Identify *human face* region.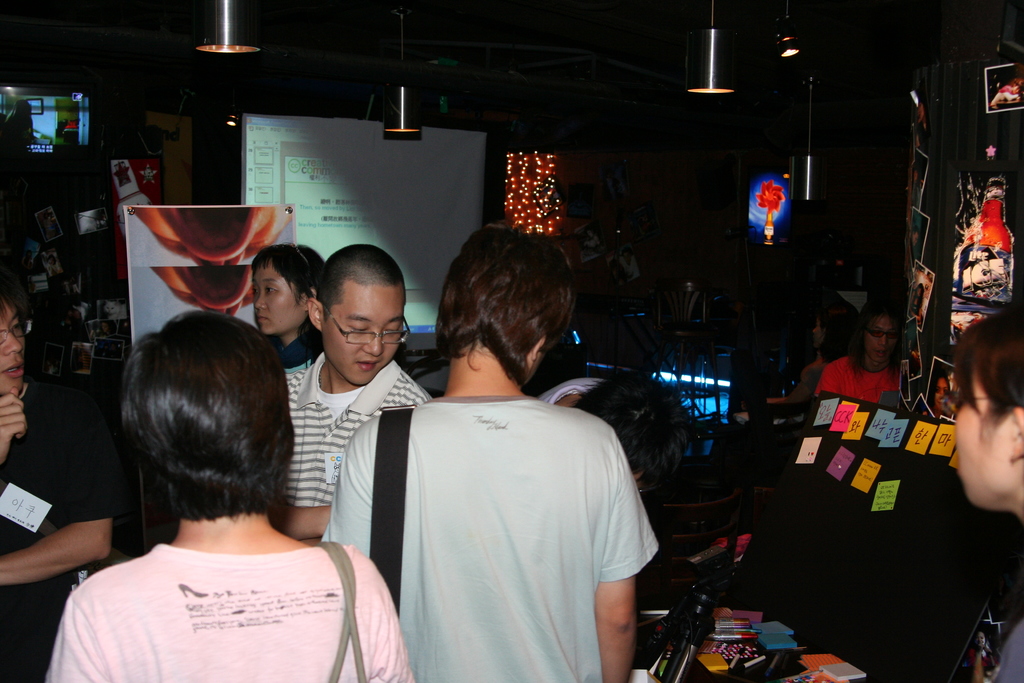
Region: l=0, t=302, r=22, b=397.
